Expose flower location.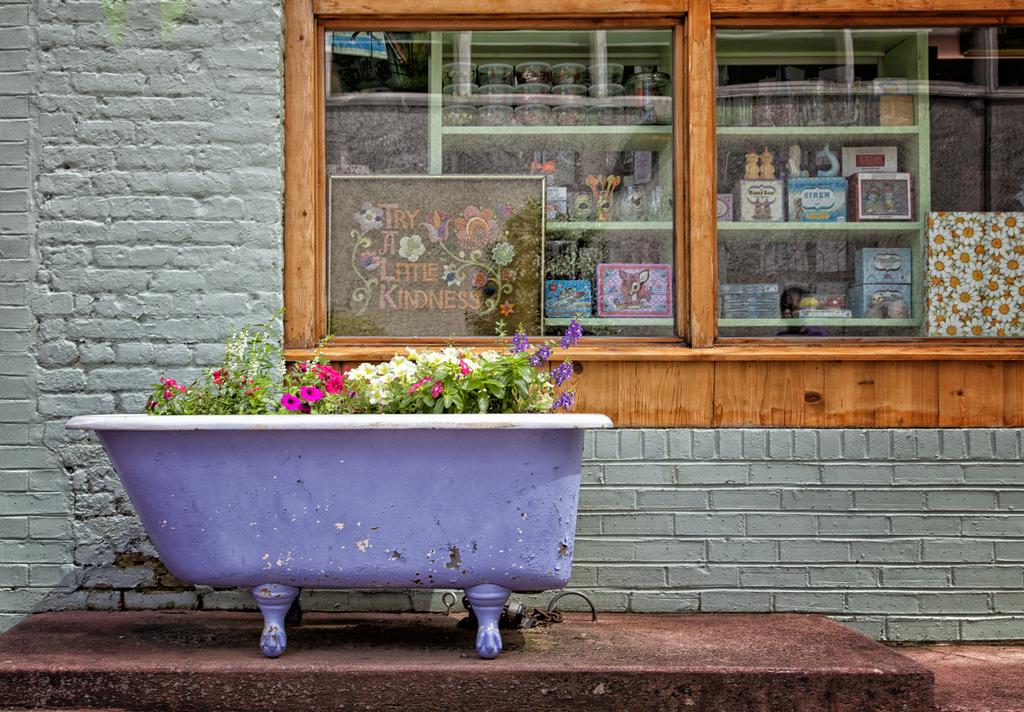
Exposed at [364, 248, 382, 273].
